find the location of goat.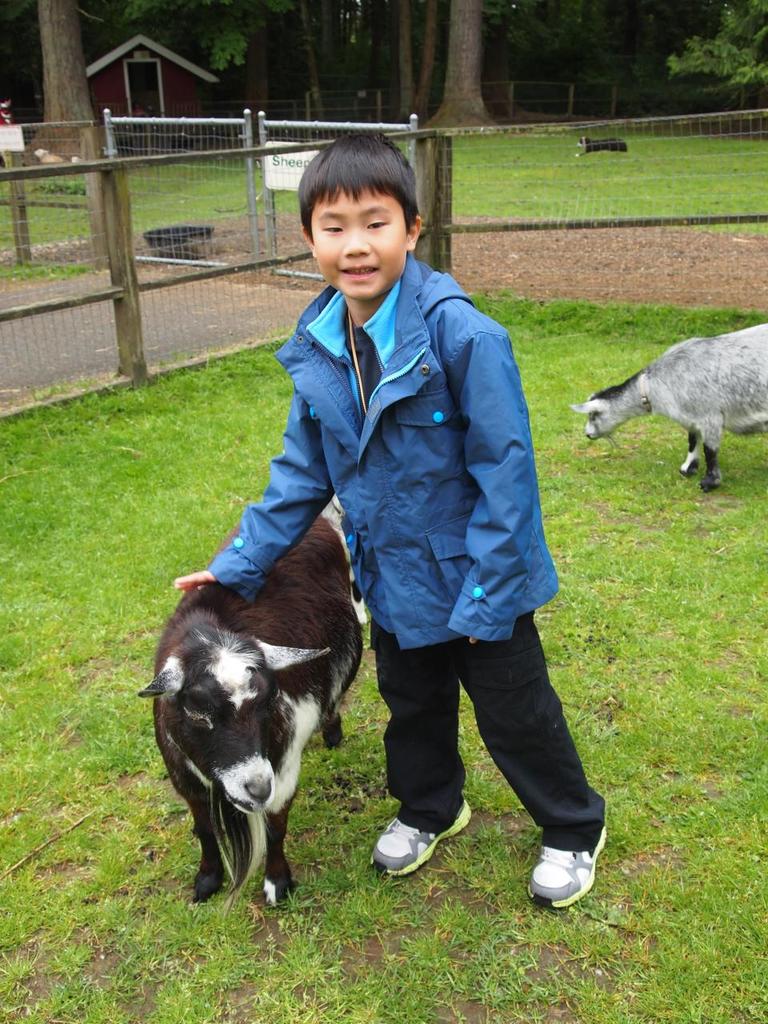
Location: 567, 313, 767, 487.
